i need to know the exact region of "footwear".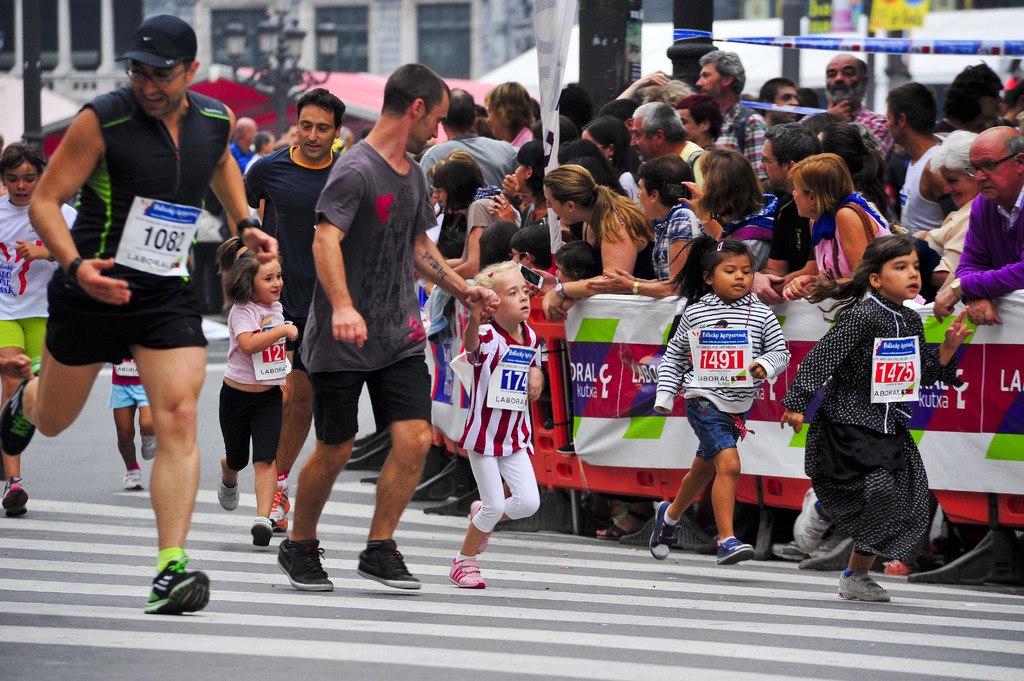
Region: select_region(277, 537, 335, 591).
